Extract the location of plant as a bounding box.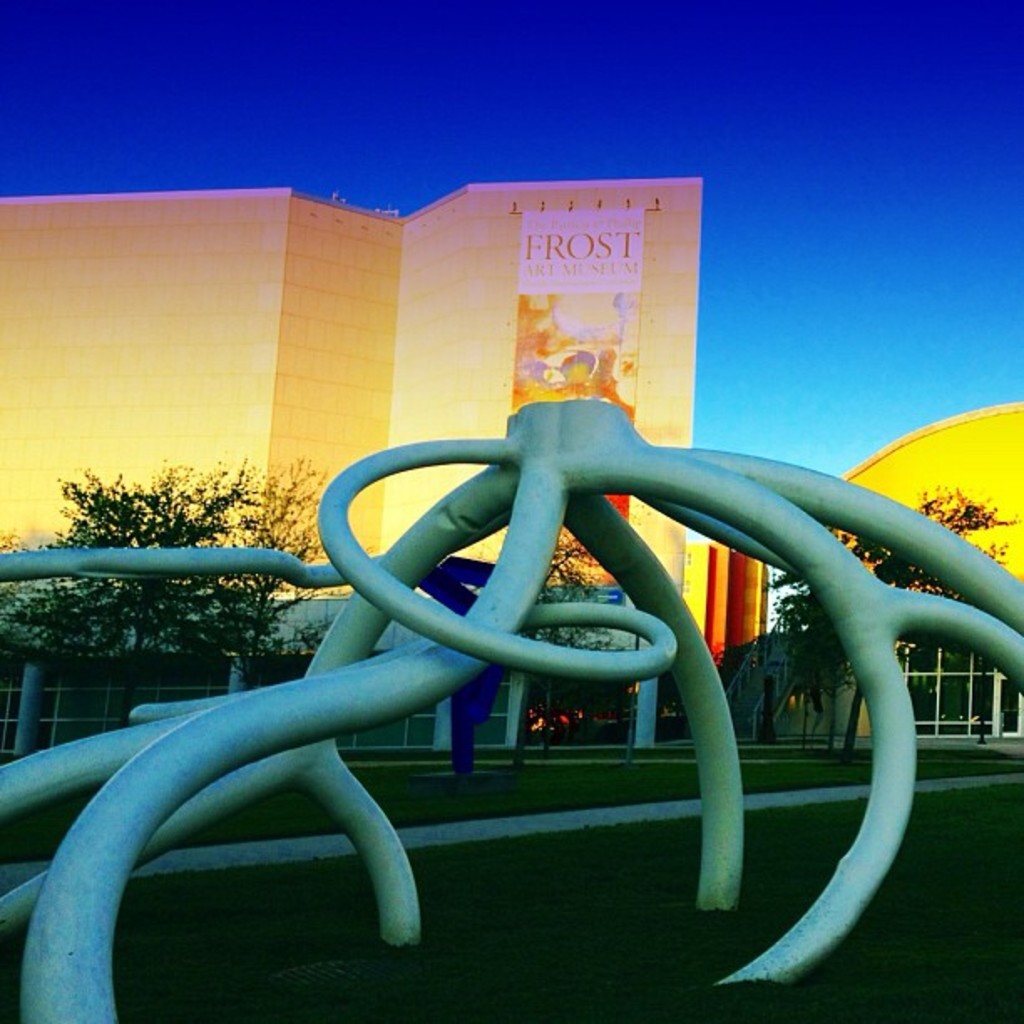
Rect(0, 730, 1022, 1022).
